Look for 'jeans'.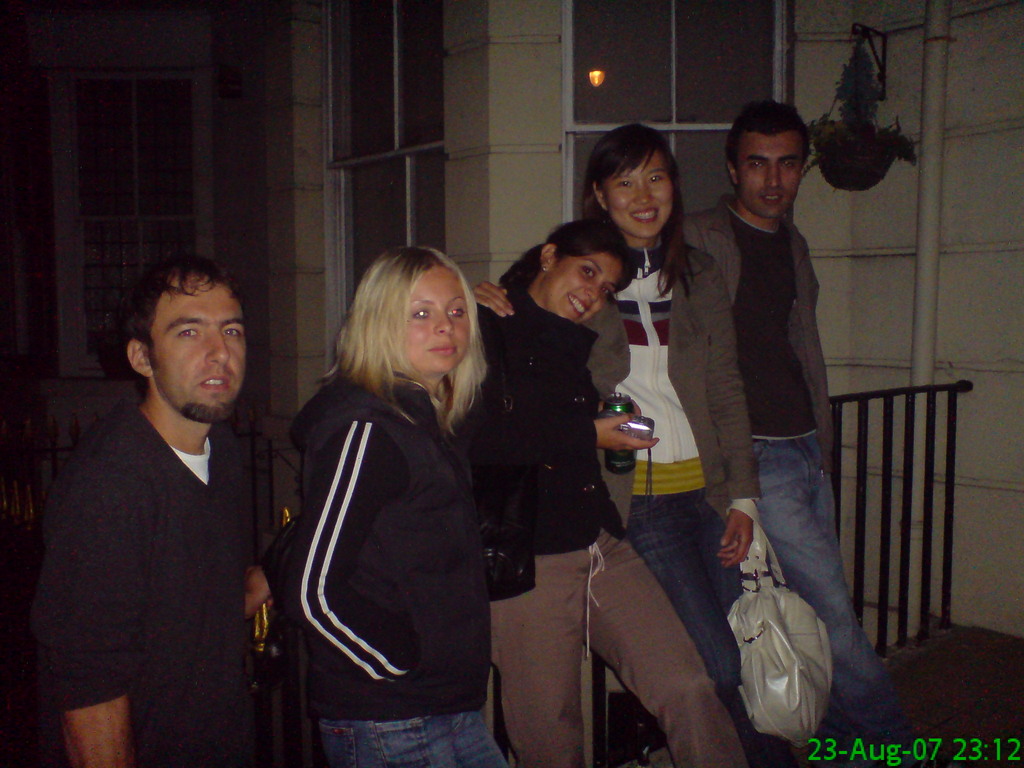
Found: 317, 719, 513, 767.
